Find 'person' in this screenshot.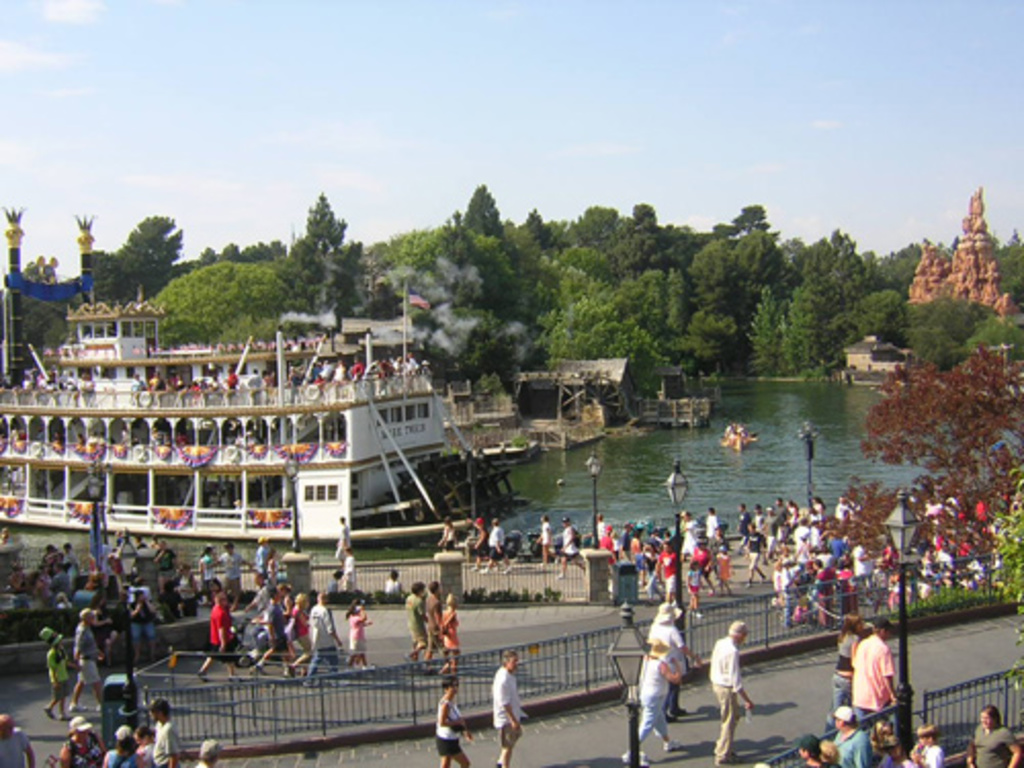
The bounding box for 'person' is bbox=[106, 723, 141, 766].
